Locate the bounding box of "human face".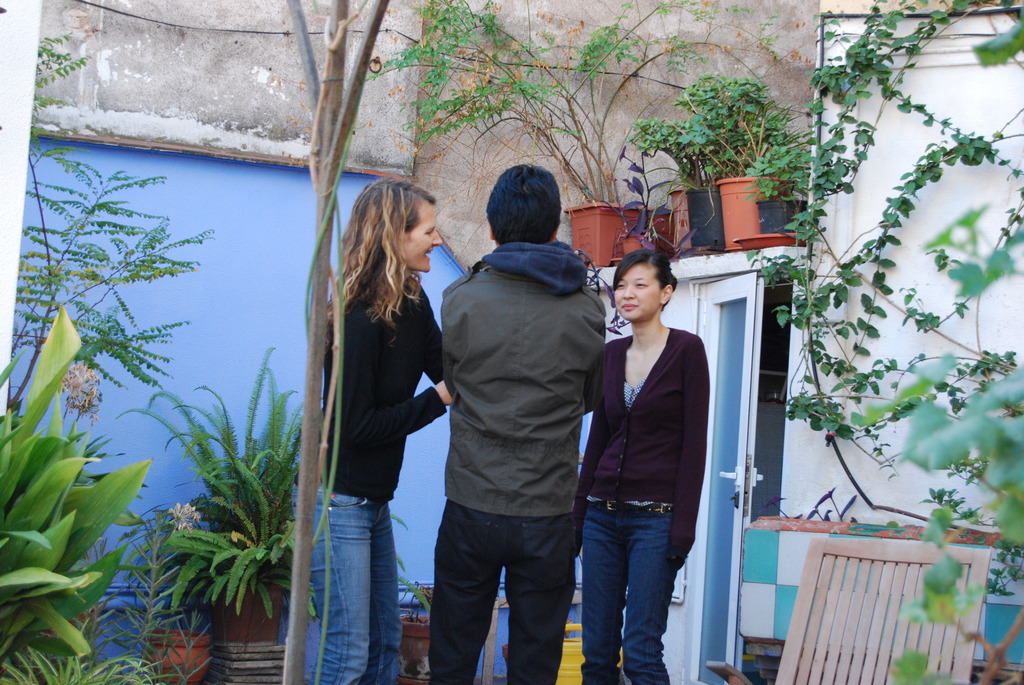
Bounding box: bbox=(397, 200, 444, 273).
